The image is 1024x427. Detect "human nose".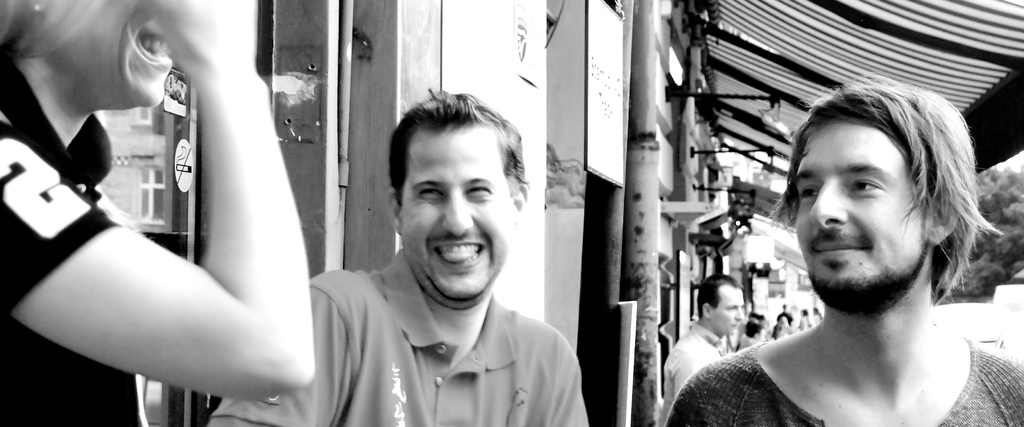
Detection: box(440, 187, 477, 239).
